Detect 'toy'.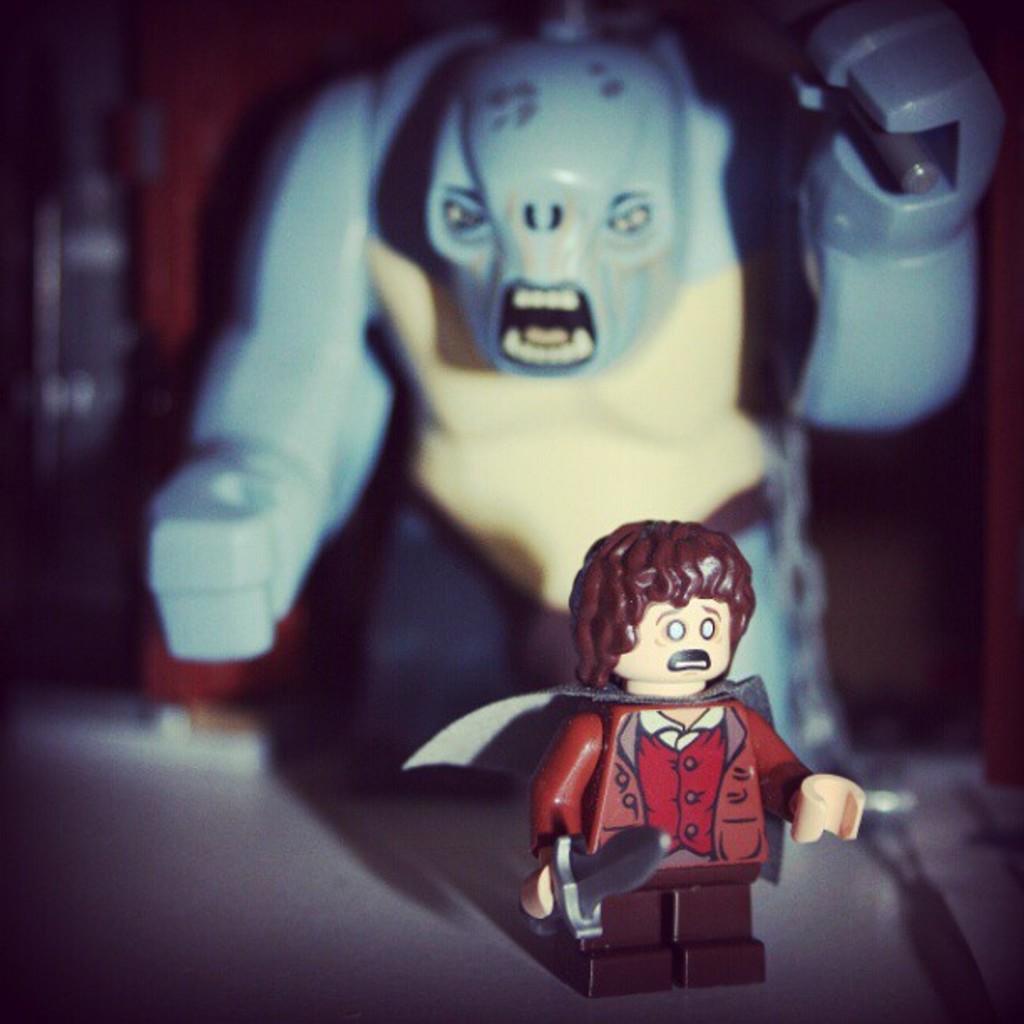
Detected at 147:0:1004:801.
